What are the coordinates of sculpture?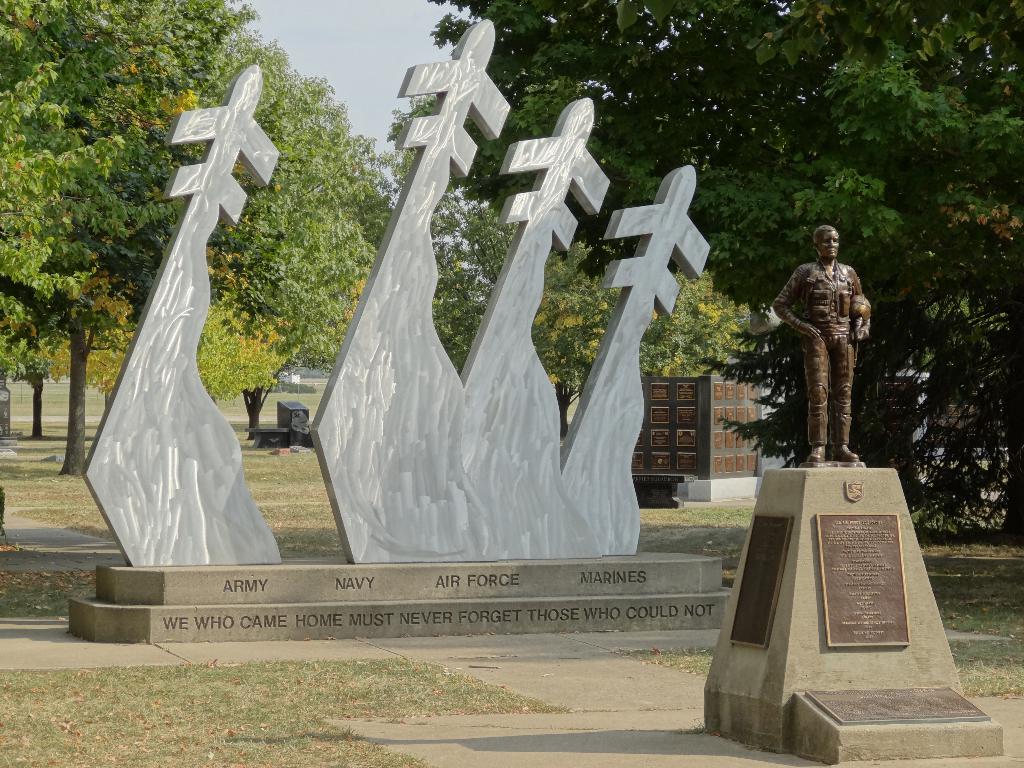
bbox=(76, 53, 301, 572).
